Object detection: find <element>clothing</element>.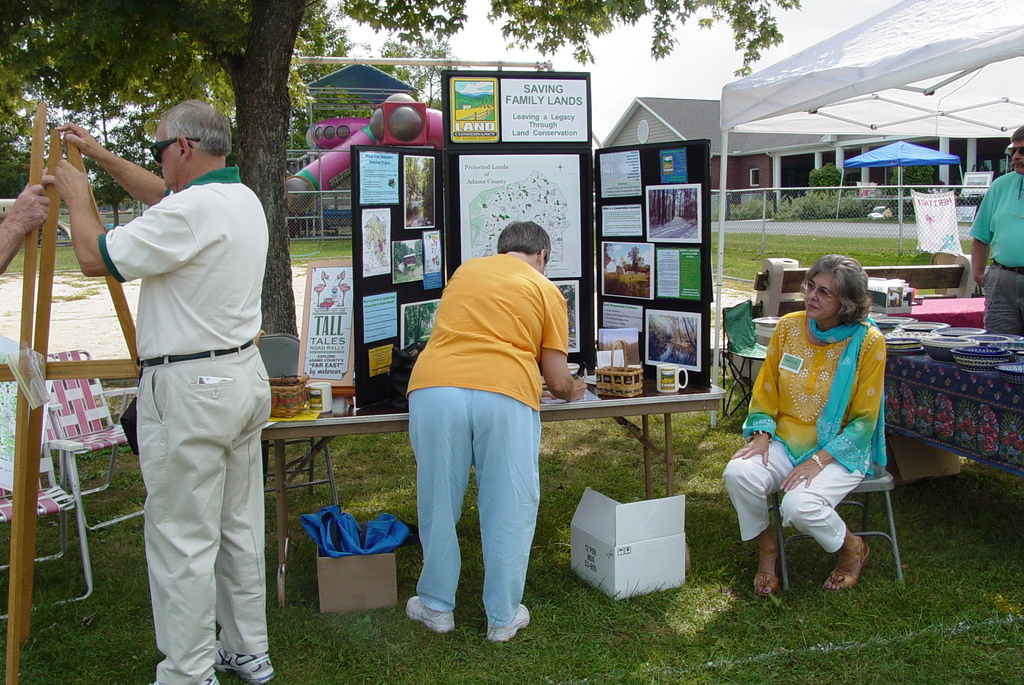
x1=93 y1=164 x2=271 y2=684.
